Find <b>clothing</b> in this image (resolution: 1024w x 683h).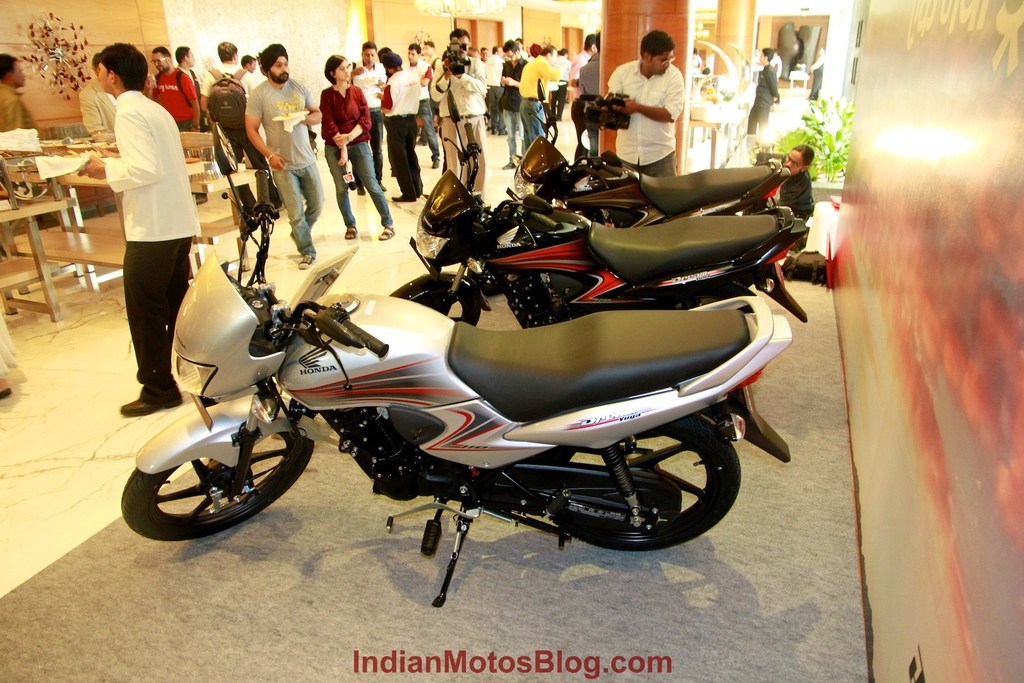
<bbox>198, 61, 286, 216</bbox>.
